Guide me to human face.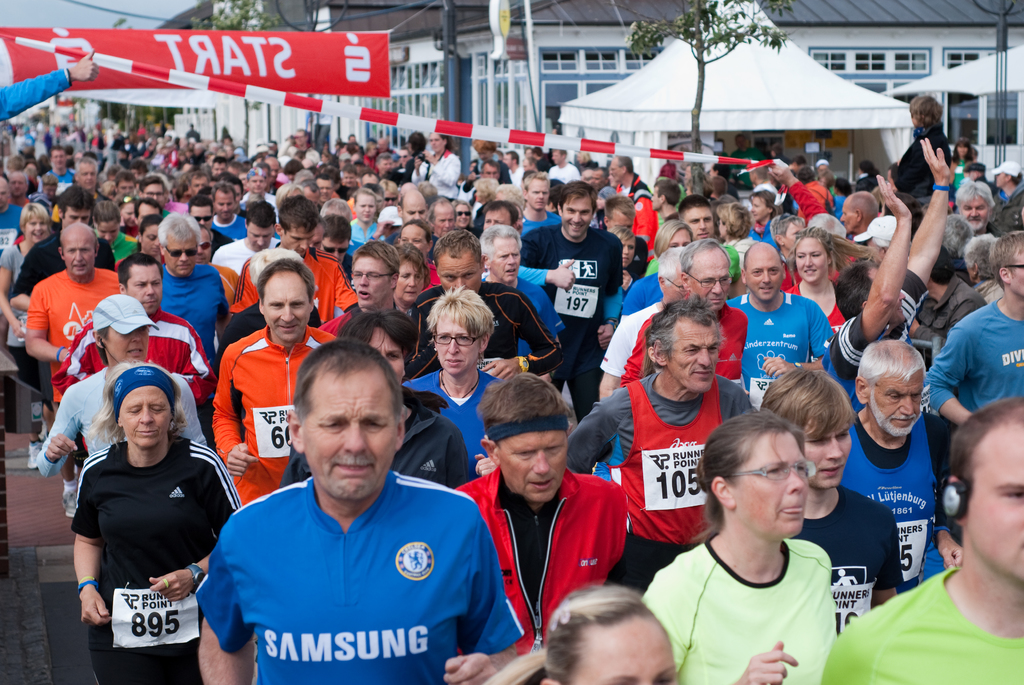
Guidance: 283, 228, 310, 256.
